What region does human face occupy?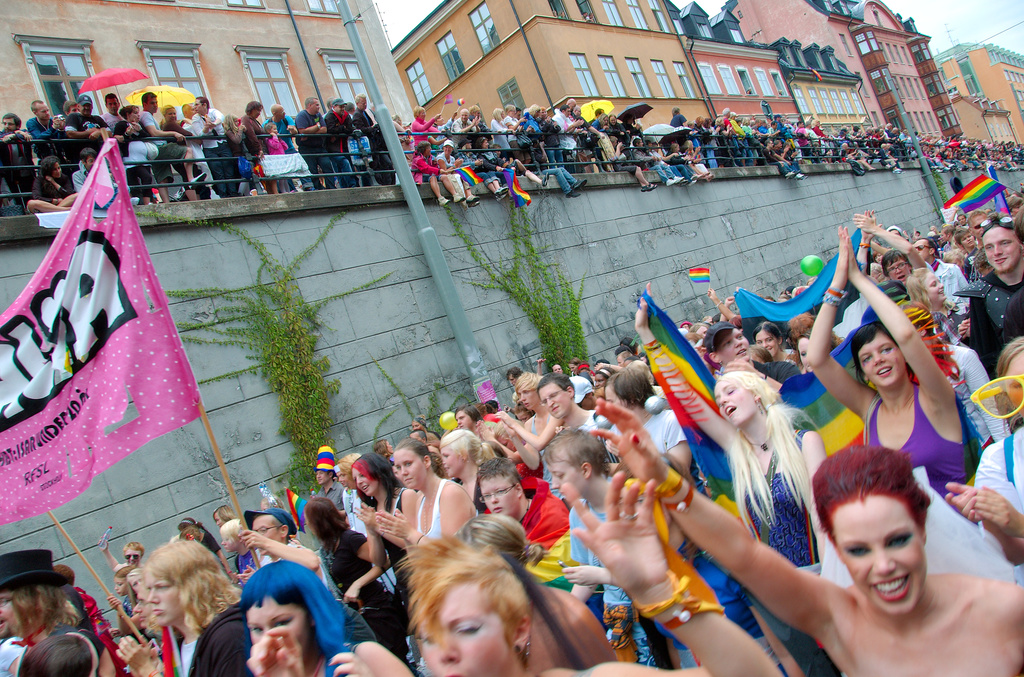
987/229/1018/268.
